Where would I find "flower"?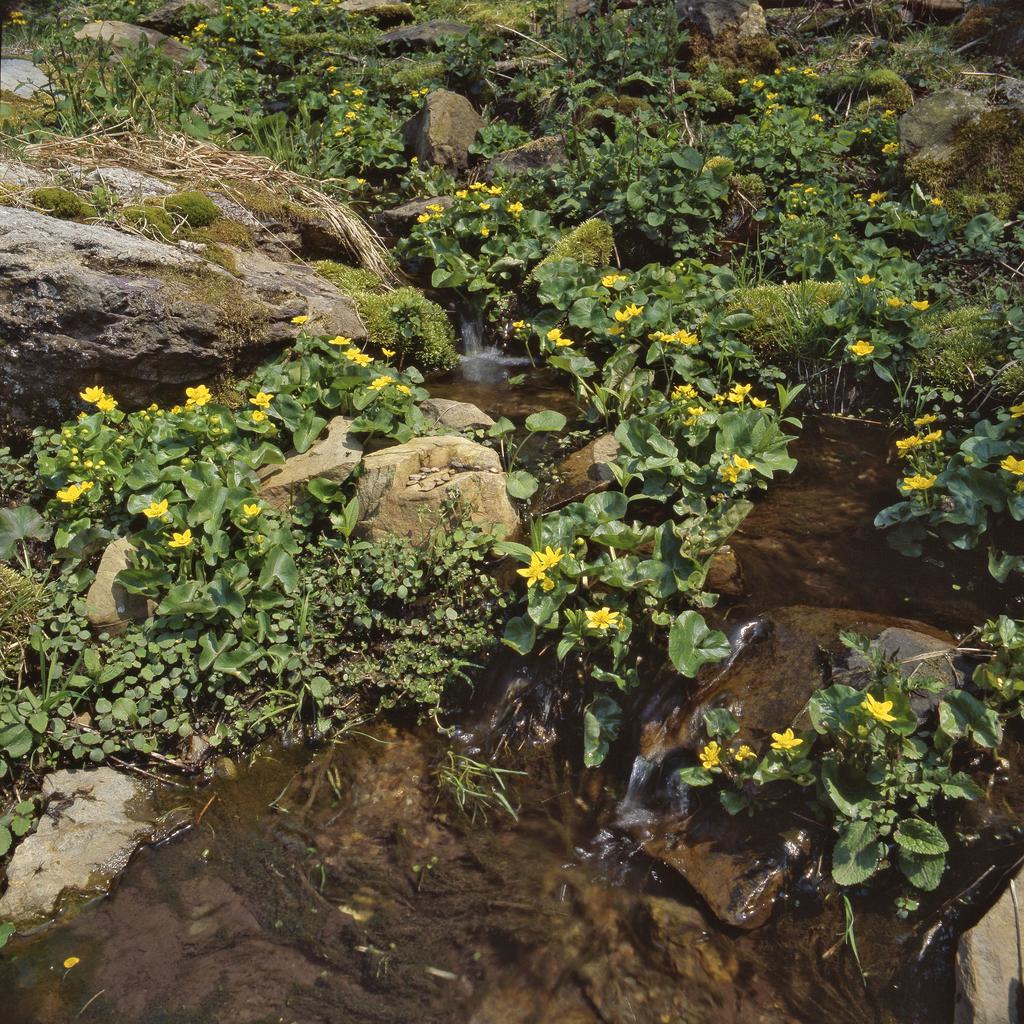
At [left=861, top=696, right=898, bottom=725].
